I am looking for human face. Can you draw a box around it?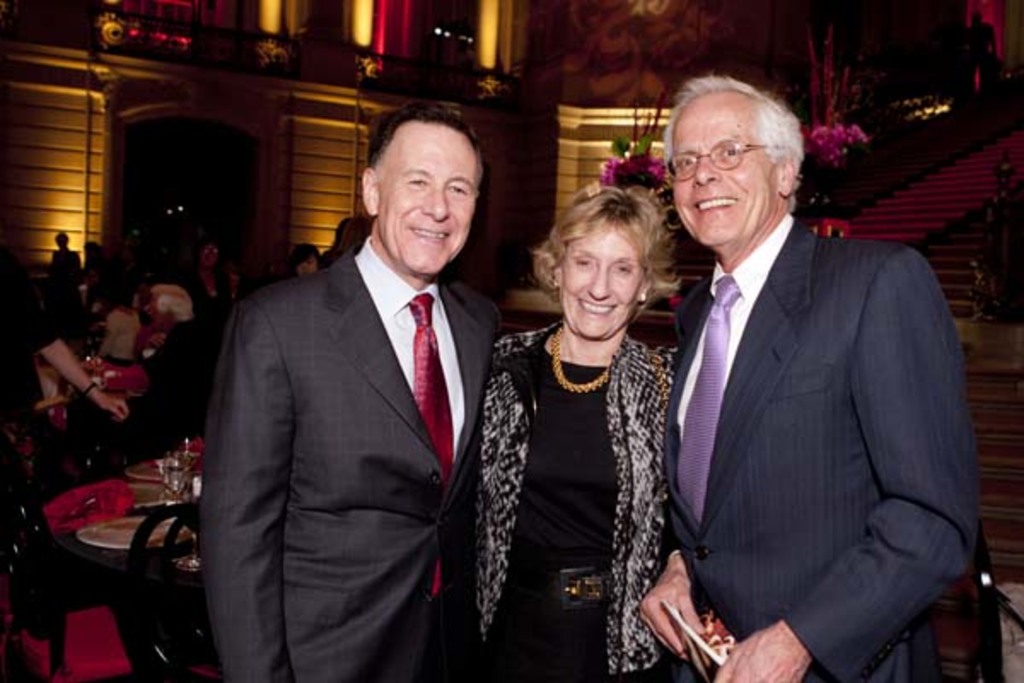
Sure, the bounding box is box(671, 96, 778, 253).
